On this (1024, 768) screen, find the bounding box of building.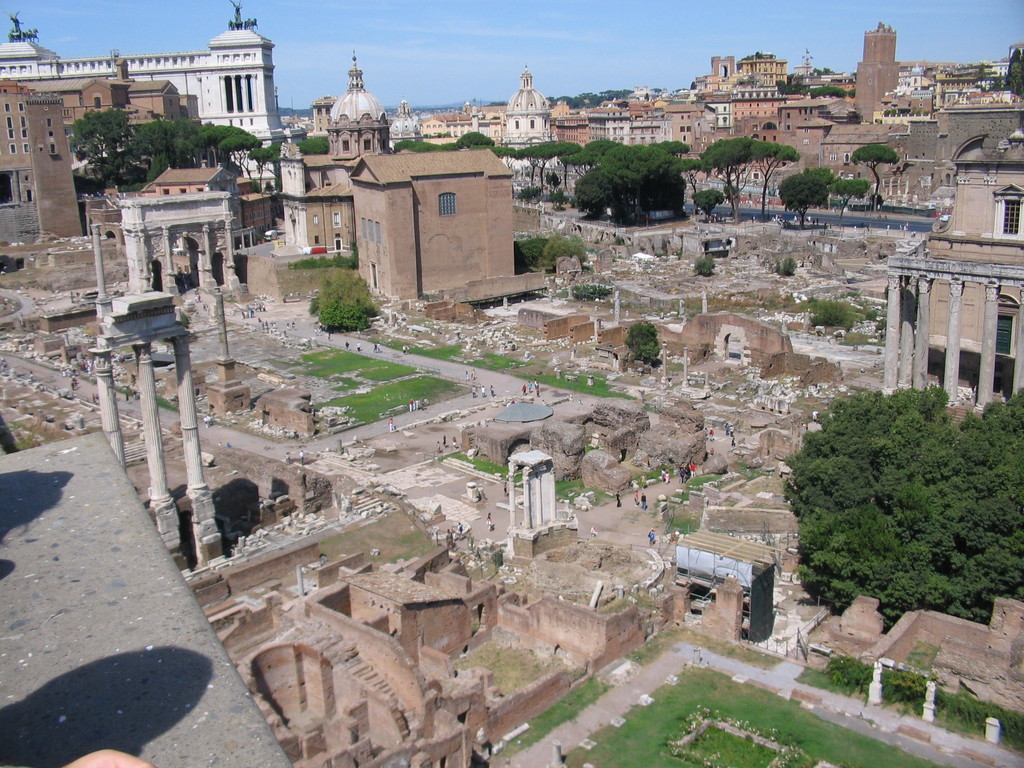
Bounding box: (x1=316, y1=48, x2=396, y2=157).
